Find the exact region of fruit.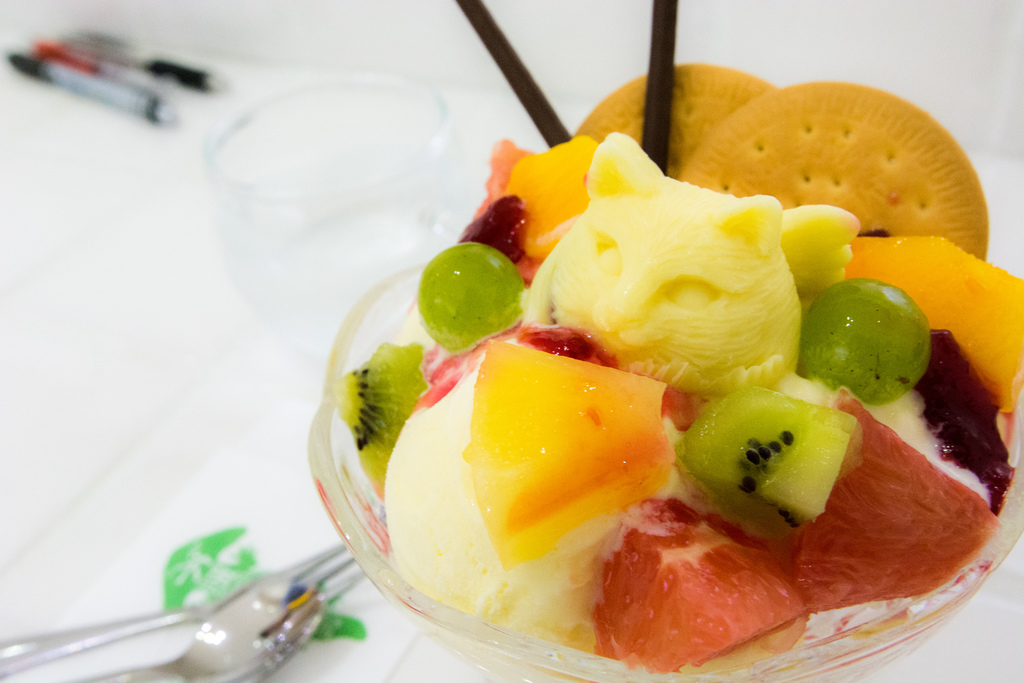
Exact region: [697,399,877,532].
